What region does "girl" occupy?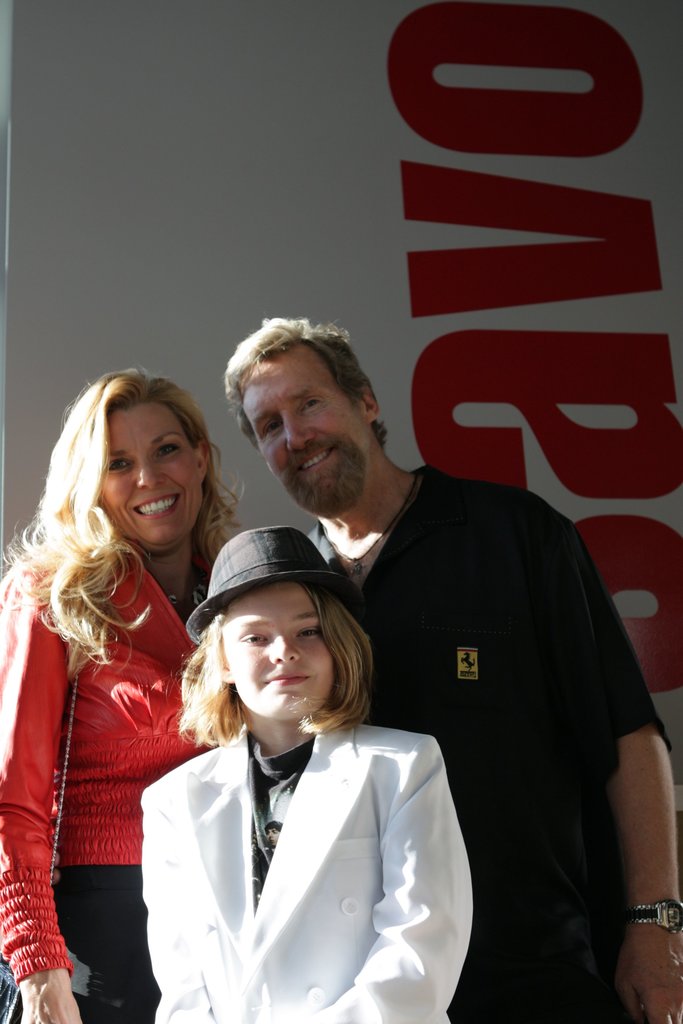
BBox(139, 530, 475, 1023).
